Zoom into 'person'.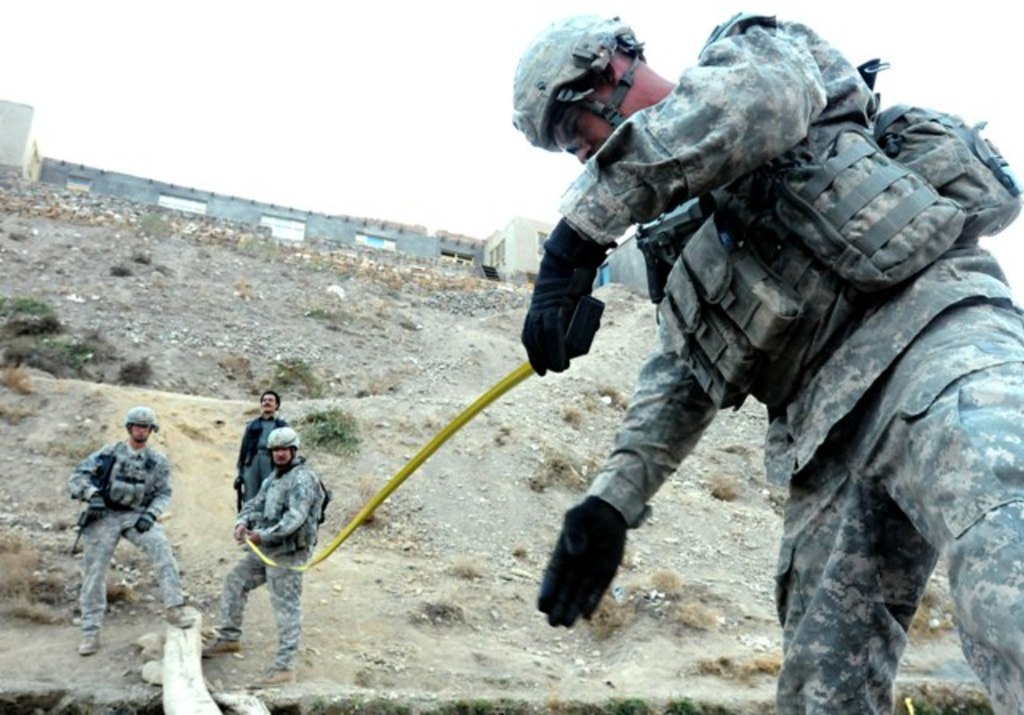
Zoom target: region(523, 13, 1022, 713).
